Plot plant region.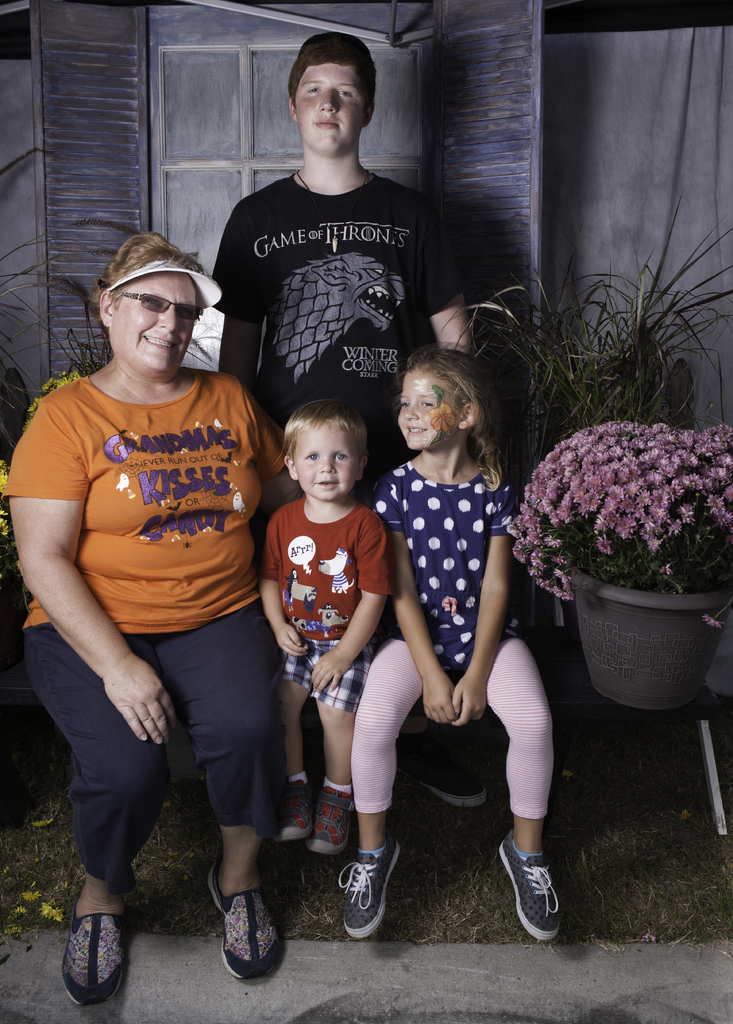
Plotted at pyautogui.locateOnScreen(463, 194, 732, 564).
